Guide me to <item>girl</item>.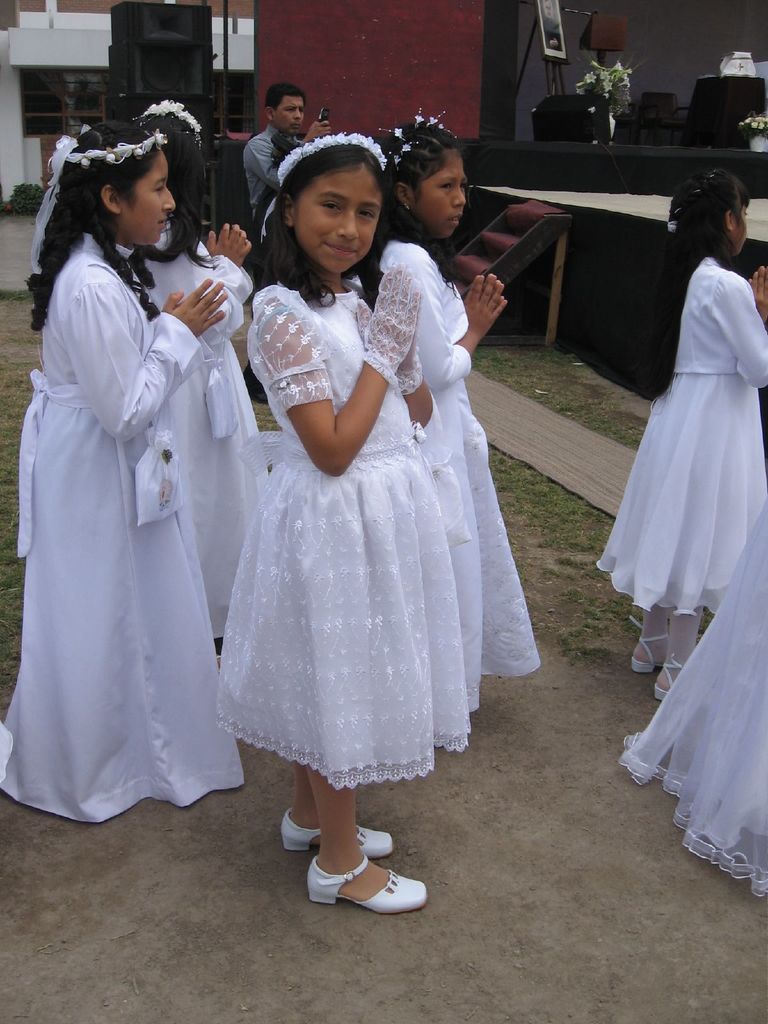
Guidance: l=124, t=95, r=278, b=641.
